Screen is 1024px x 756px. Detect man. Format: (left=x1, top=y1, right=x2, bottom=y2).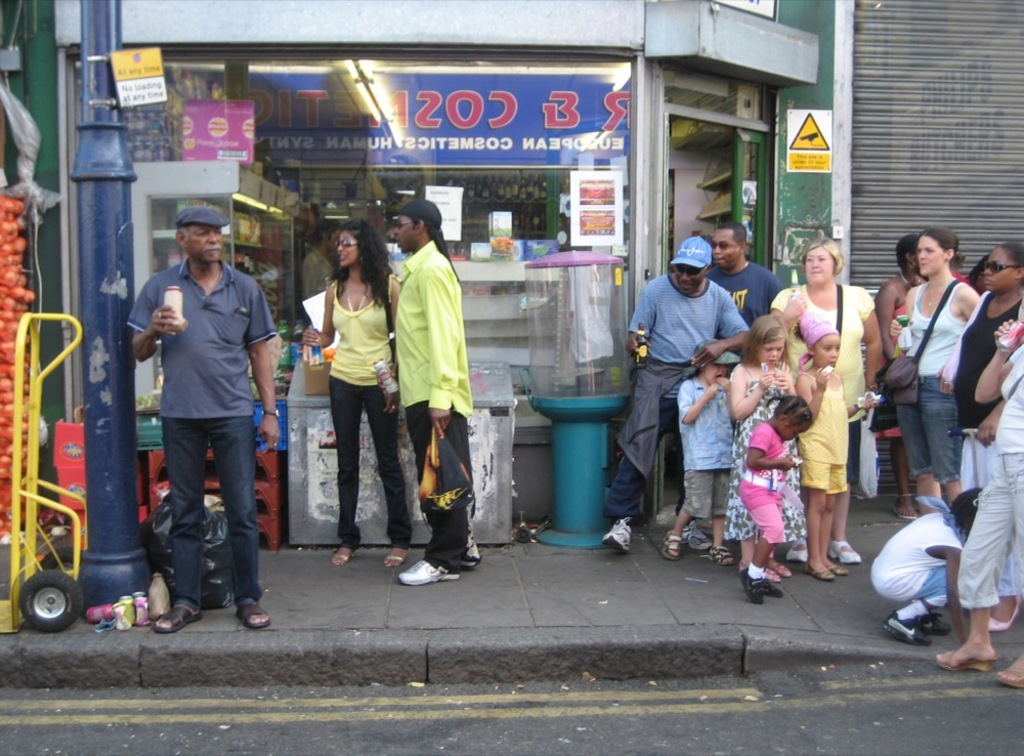
(left=394, top=201, right=482, bottom=590).
